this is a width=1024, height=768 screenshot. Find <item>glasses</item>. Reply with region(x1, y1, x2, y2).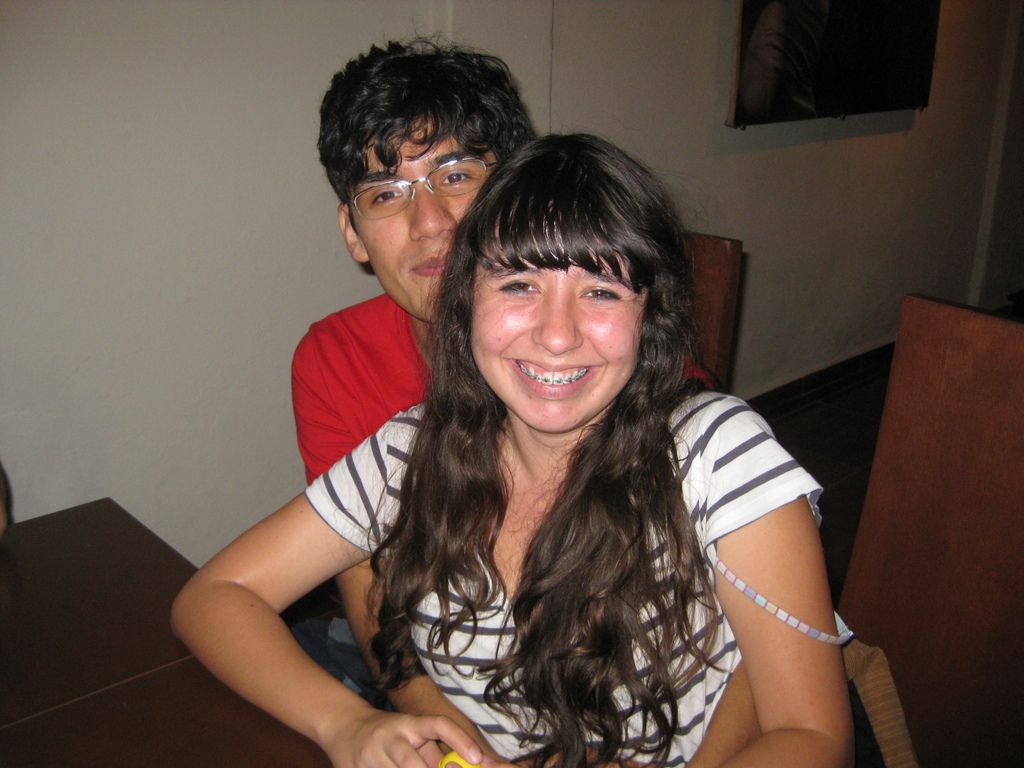
region(349, 146, 507, 220).
